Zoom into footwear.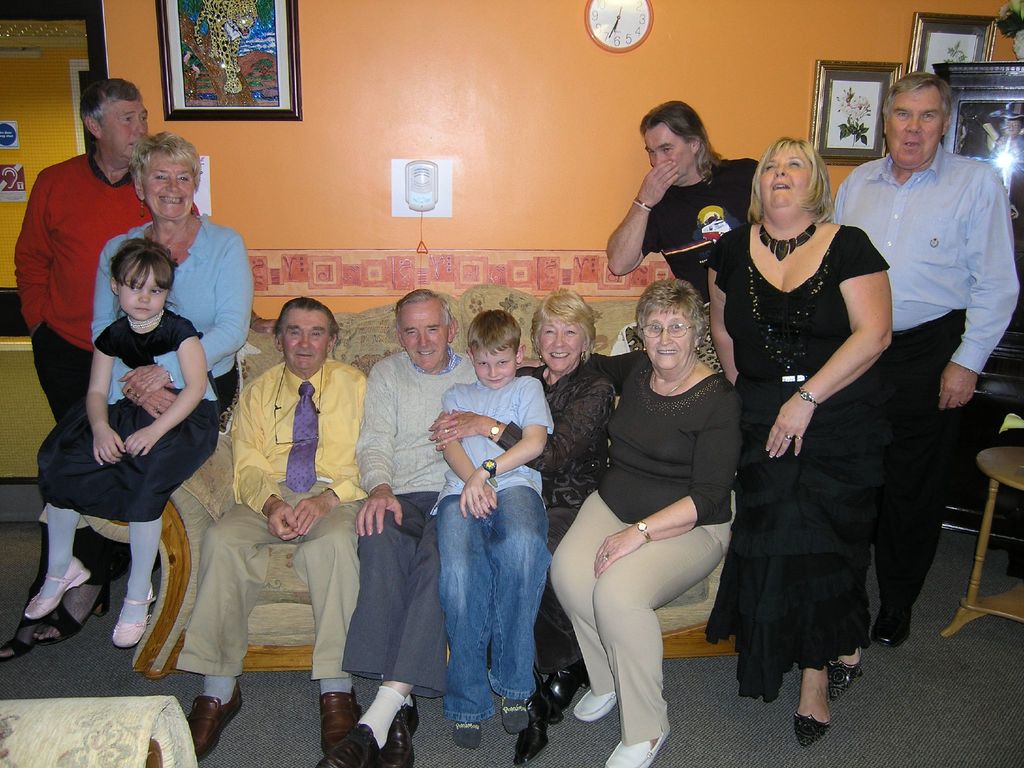
Zoom target: x1=511, y1=679, x2=562, y2=766.
